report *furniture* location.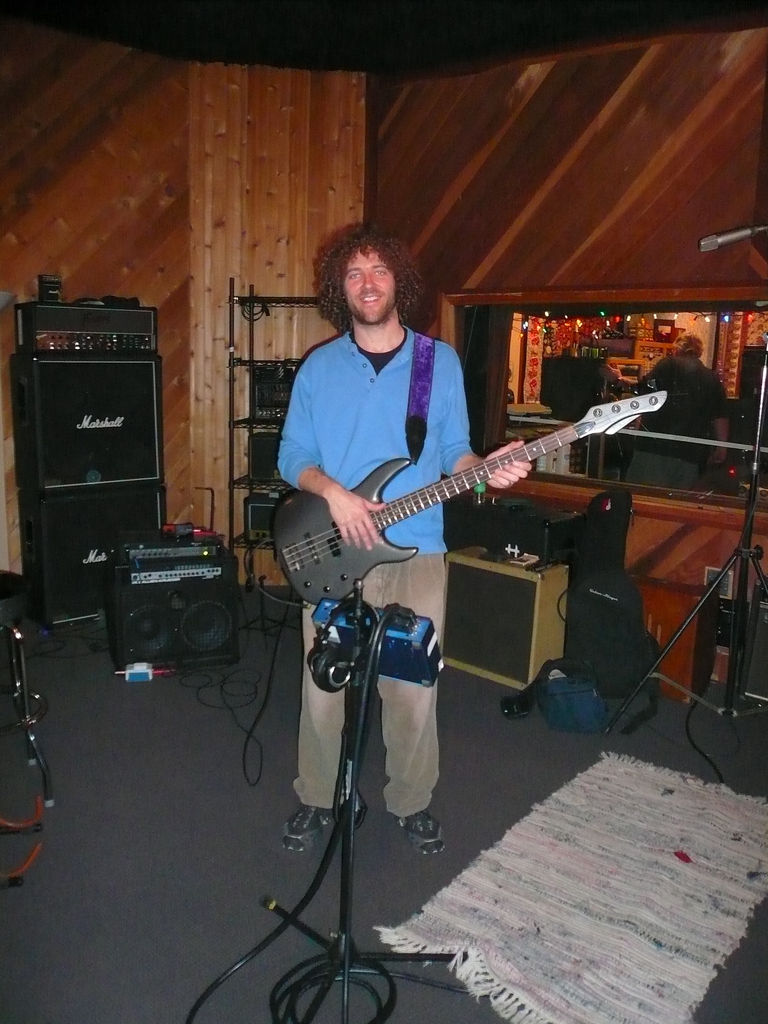
Report: [0,567,50,807].
